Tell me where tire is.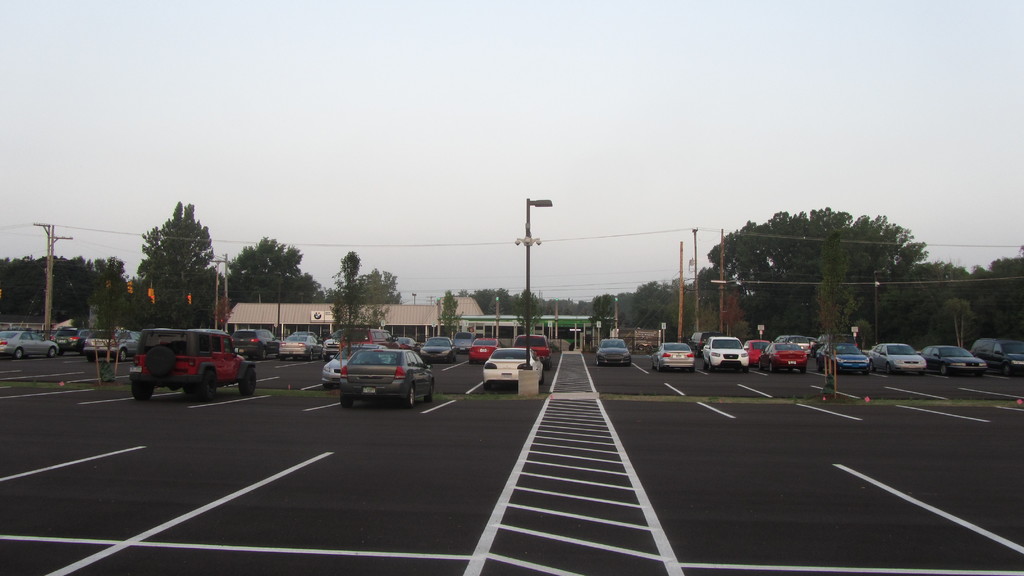
tire is at 868, 359, 876, 371.
